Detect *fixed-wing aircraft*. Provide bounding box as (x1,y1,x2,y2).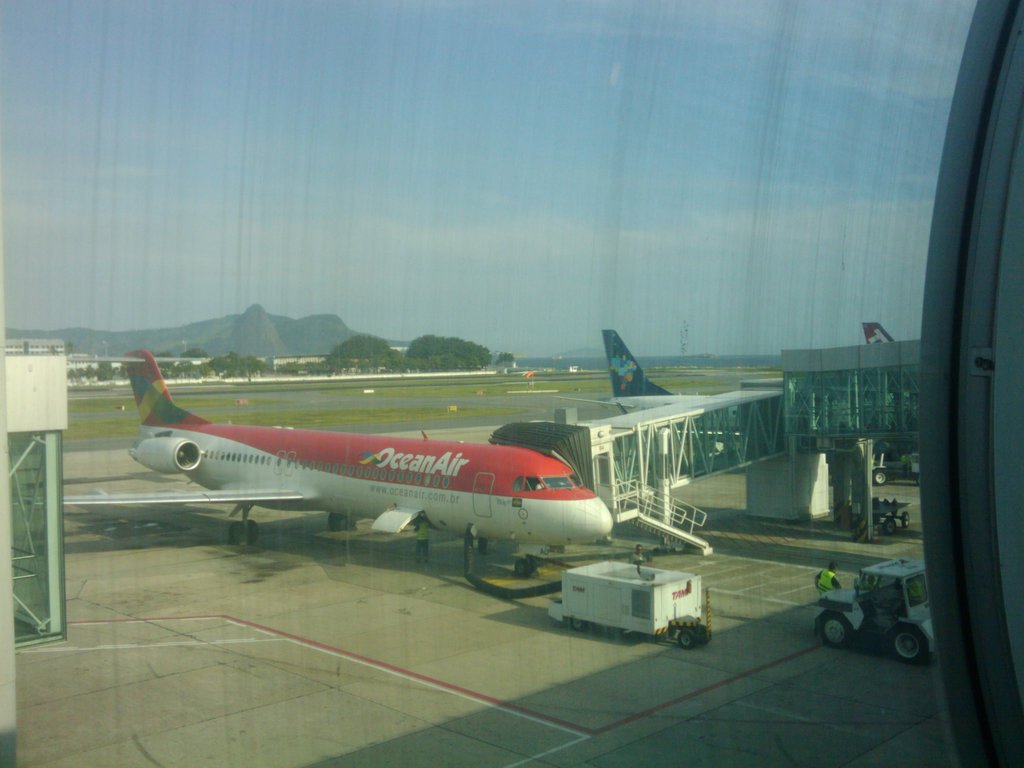
(605,330,712,417).
